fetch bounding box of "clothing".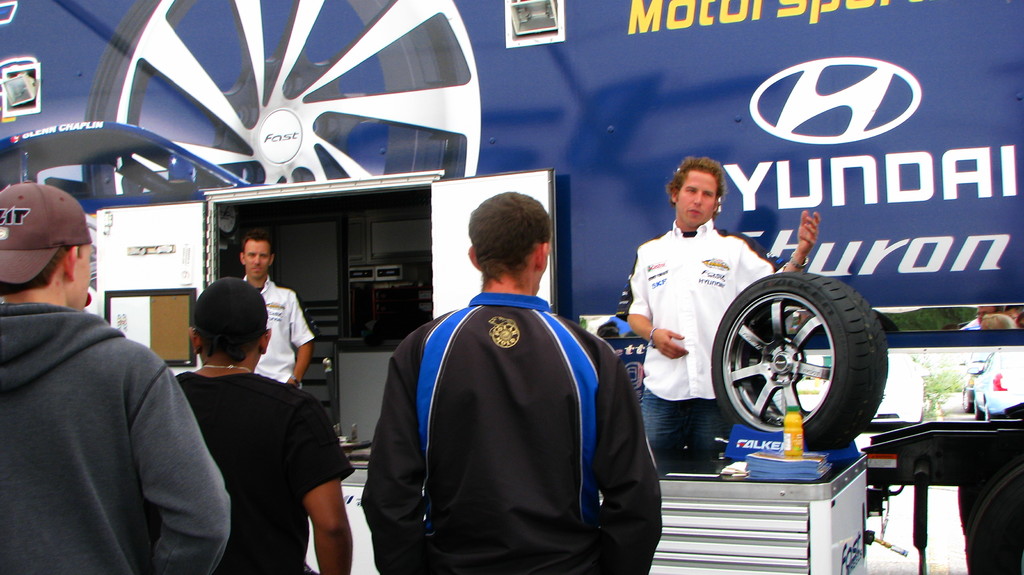
Bbox: 7 252 209 574.
